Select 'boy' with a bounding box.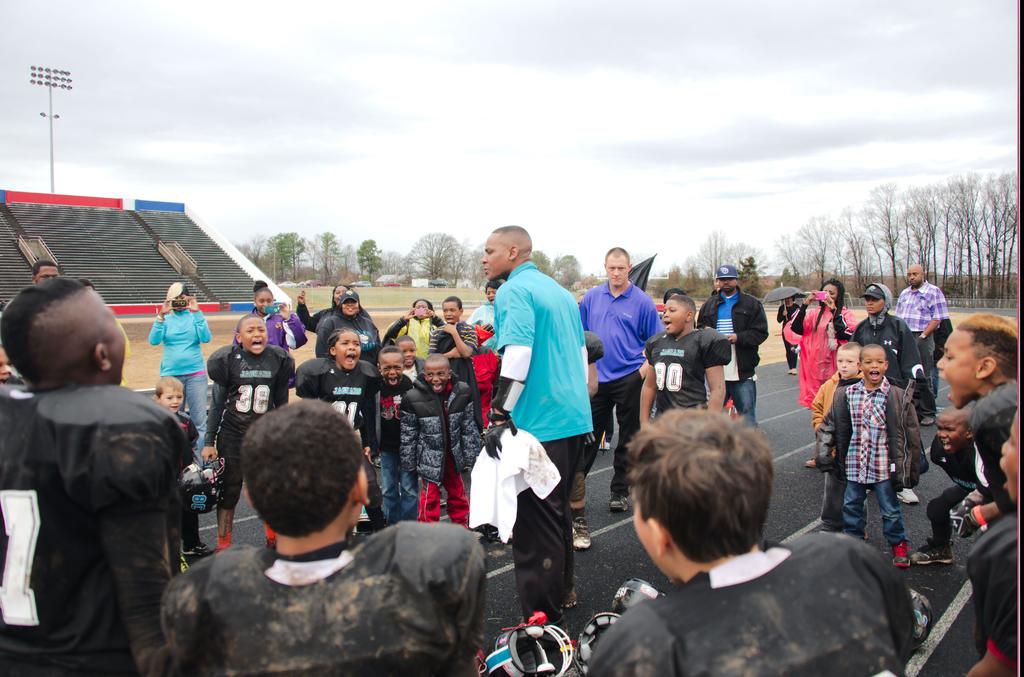
[428,294,479,417].
